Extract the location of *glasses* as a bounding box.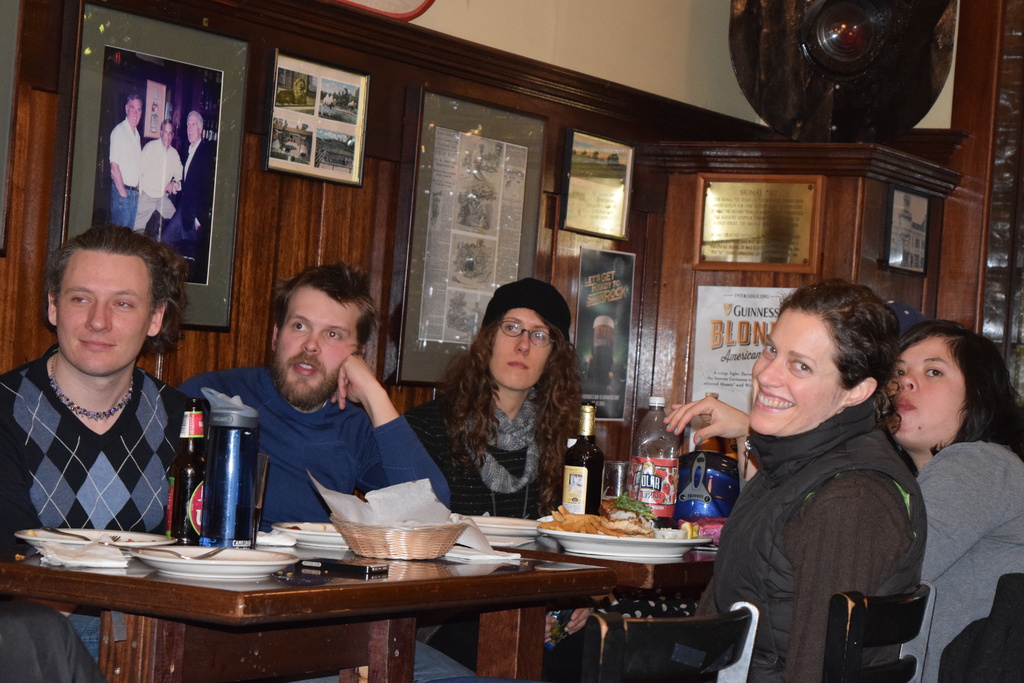
496,321,560,347.
